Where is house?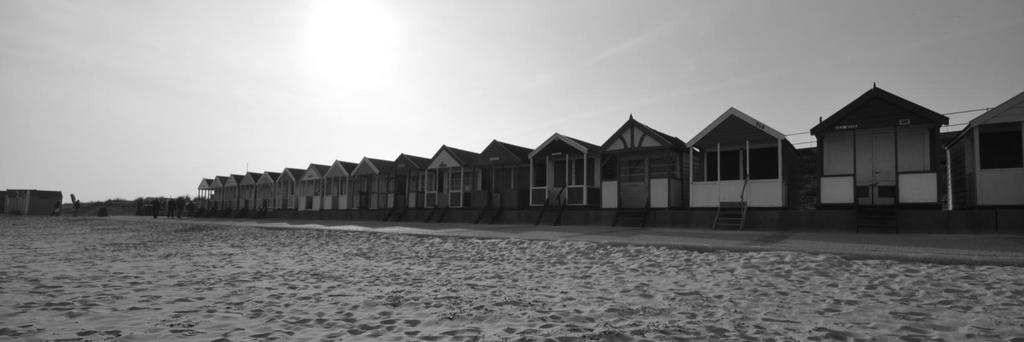
(813,86,950,209).
